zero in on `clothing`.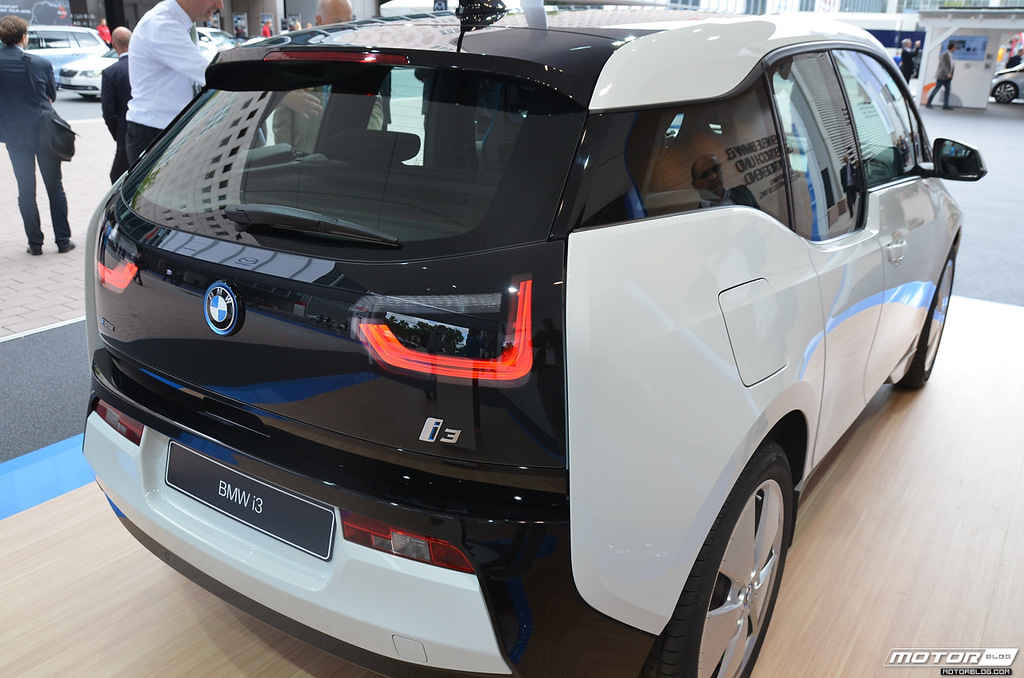
Zeroed in: rect(930, 54, 954, 108).
